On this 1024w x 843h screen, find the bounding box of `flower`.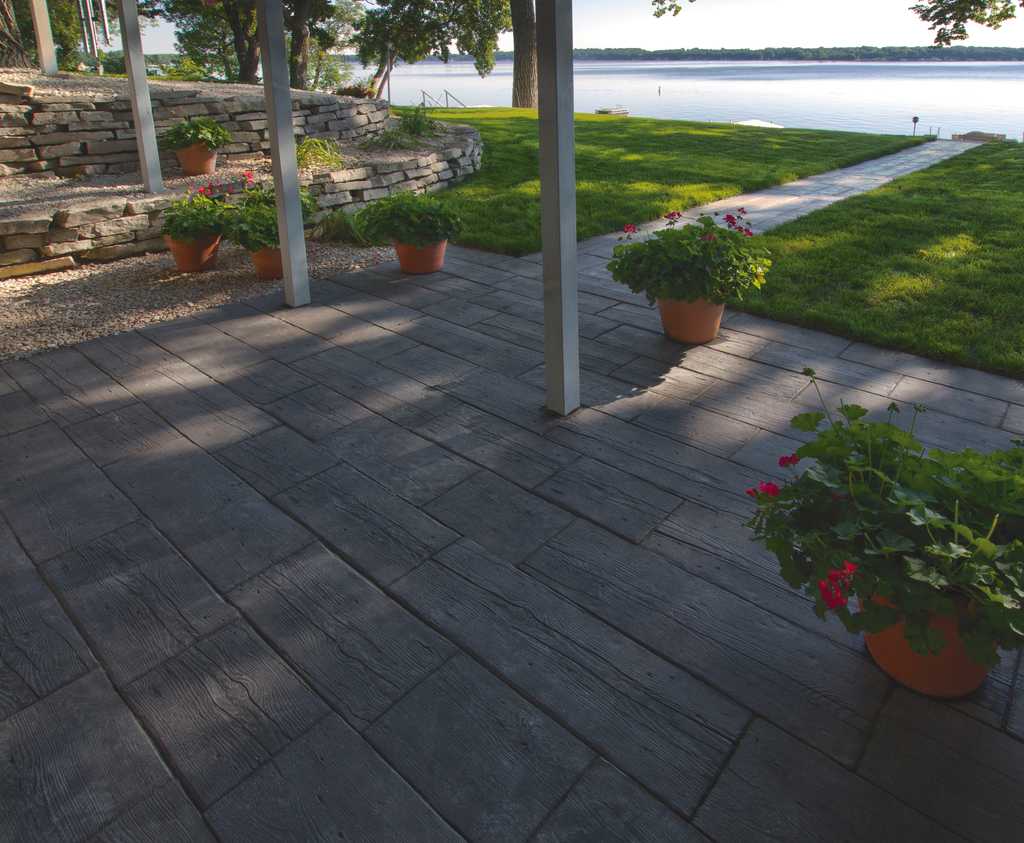
Bounding box: <bbox>723, 213, 735, 227</bbox>.
